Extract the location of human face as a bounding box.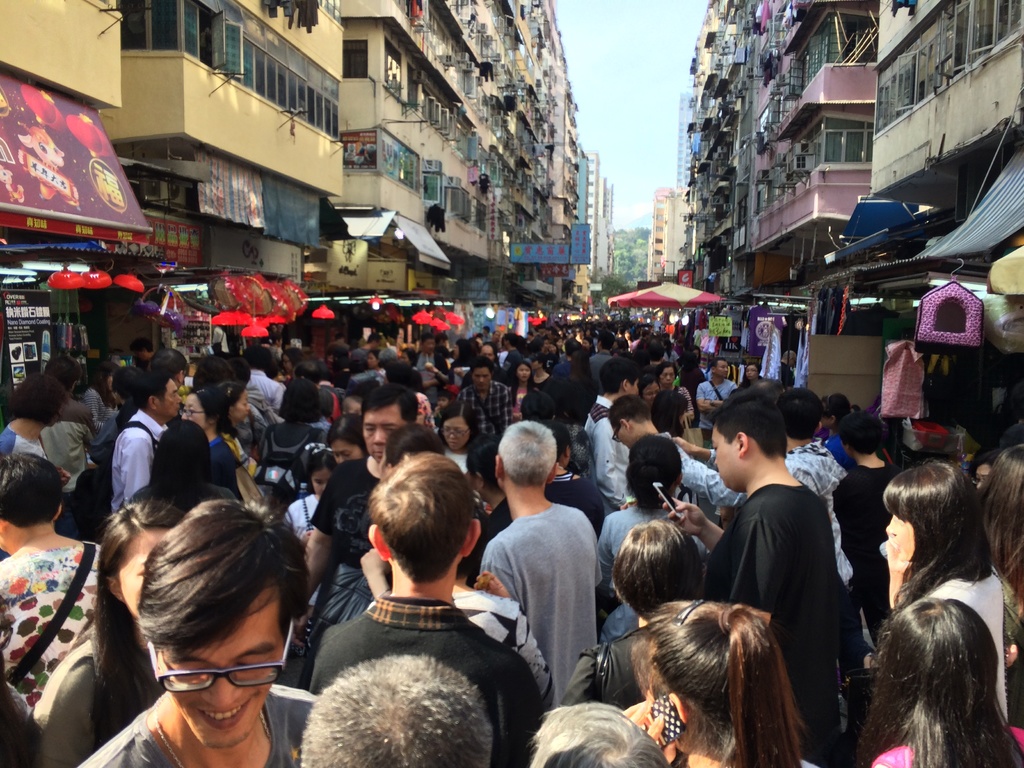
(left=228, top=390, right=252, bottom=421).
